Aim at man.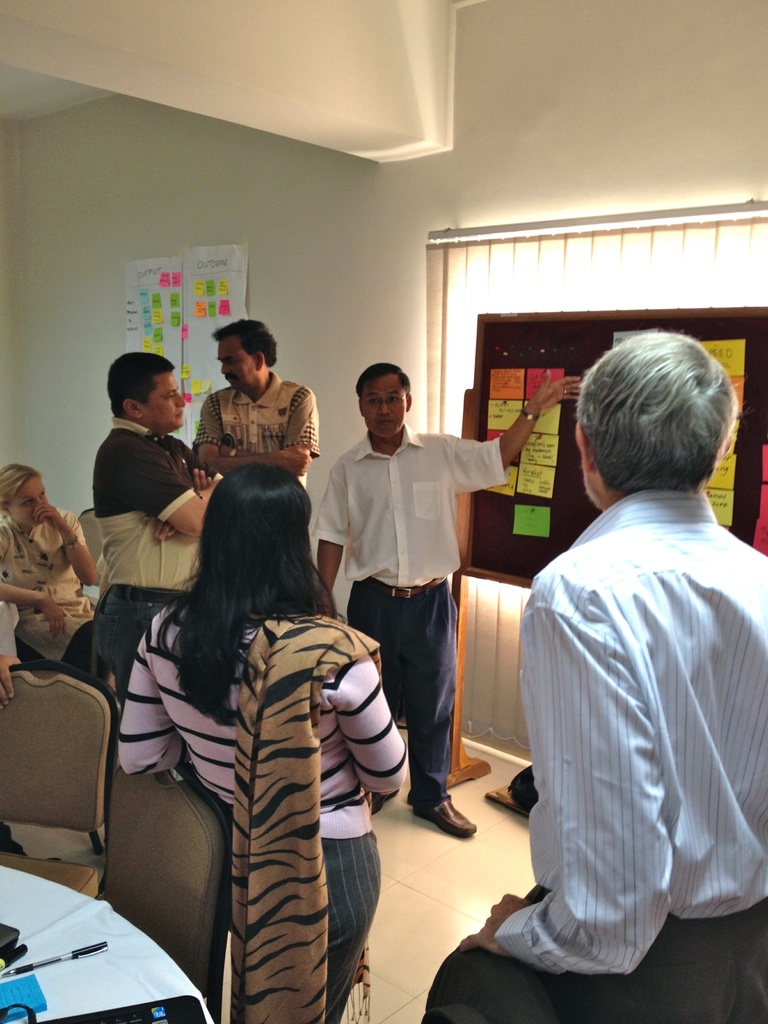
Aimed at crop(96, 355, 227, 592).
